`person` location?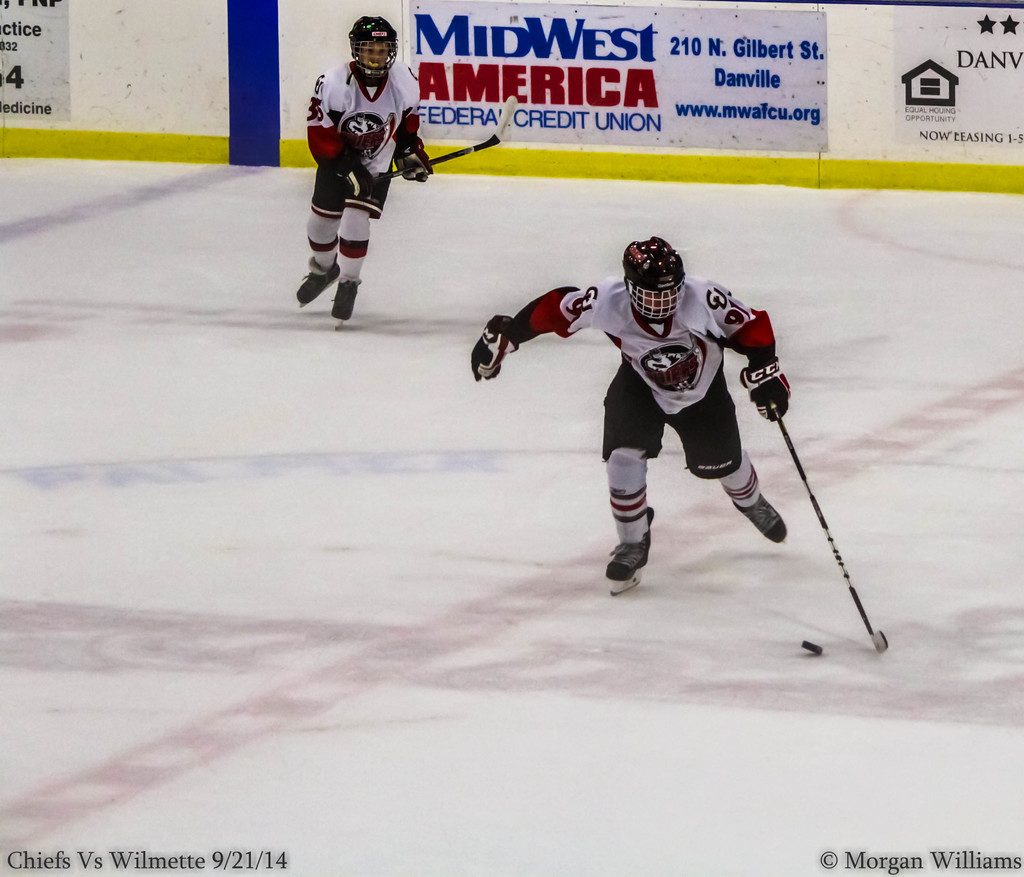
474:236:797:581
